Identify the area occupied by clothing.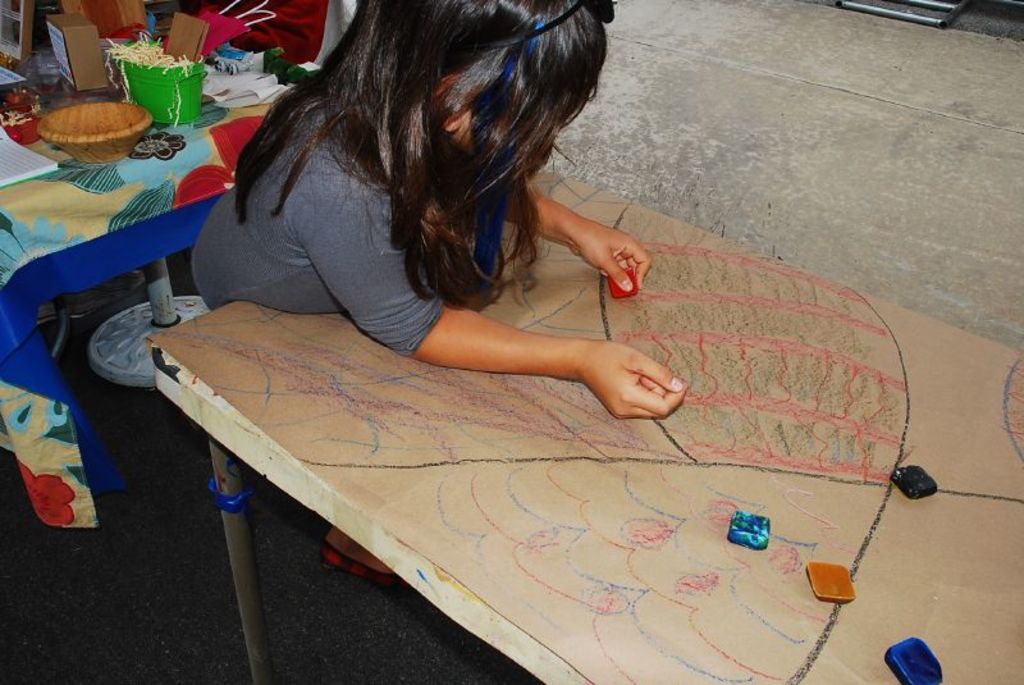
Area: bbox=[192, 82, 444, 344].
